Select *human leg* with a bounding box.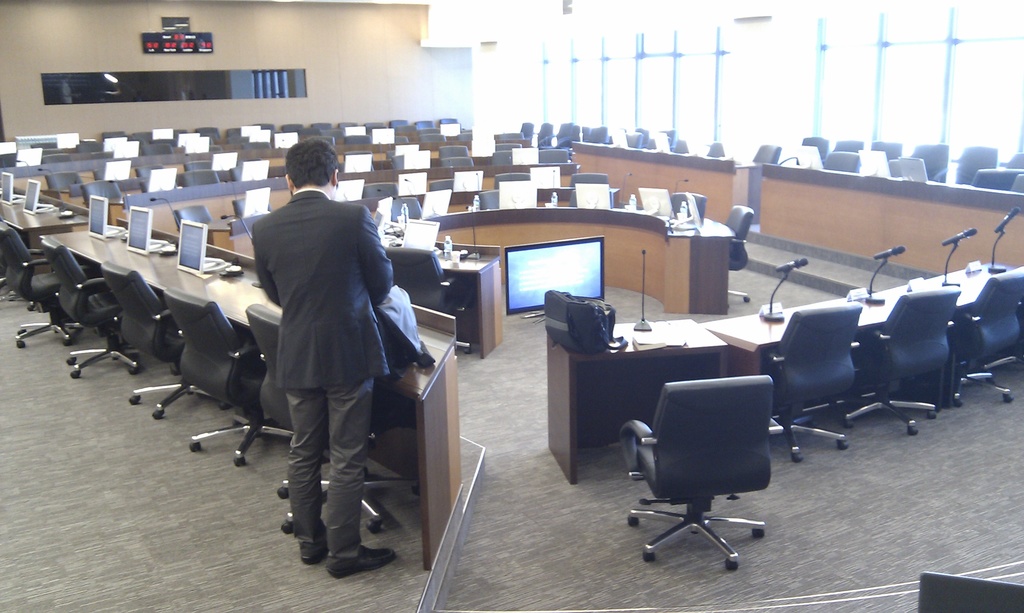
(x1=328, y1=377, x2=397, y2=578).
